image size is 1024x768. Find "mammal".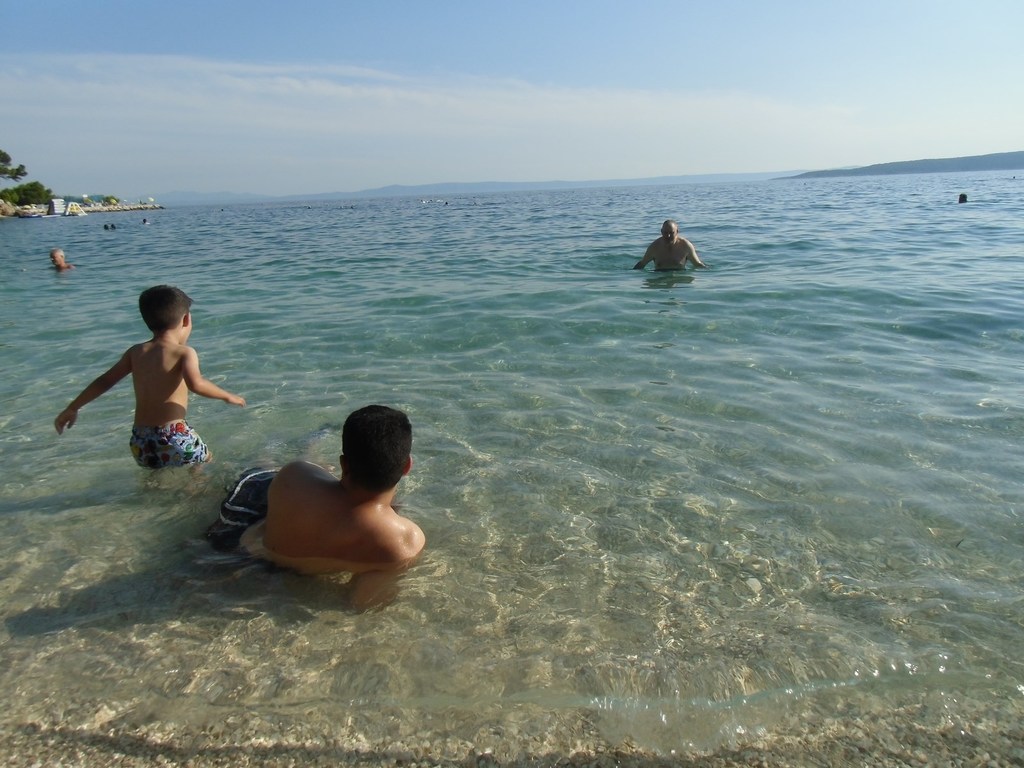
rect(51, 248, 81, 277).
